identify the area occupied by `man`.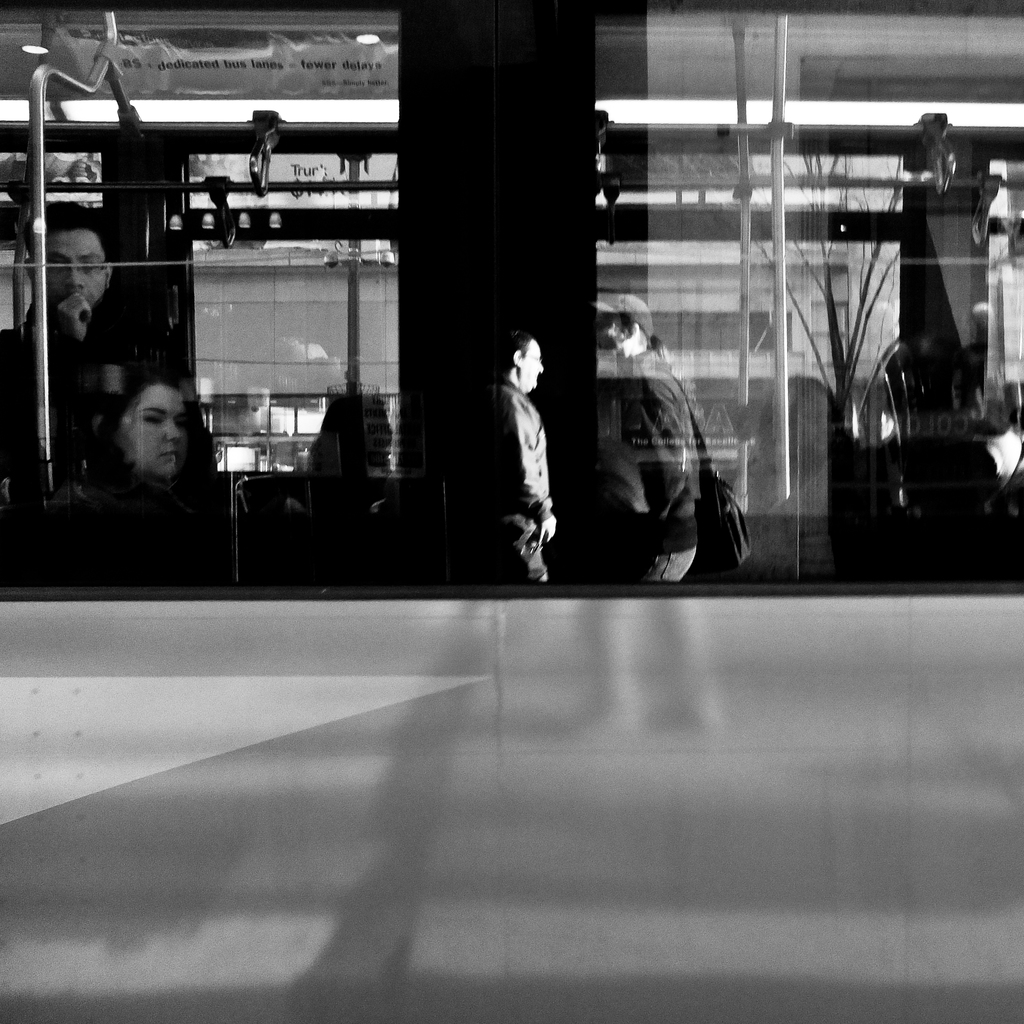
Area: box(582, 290, 707, 579).
